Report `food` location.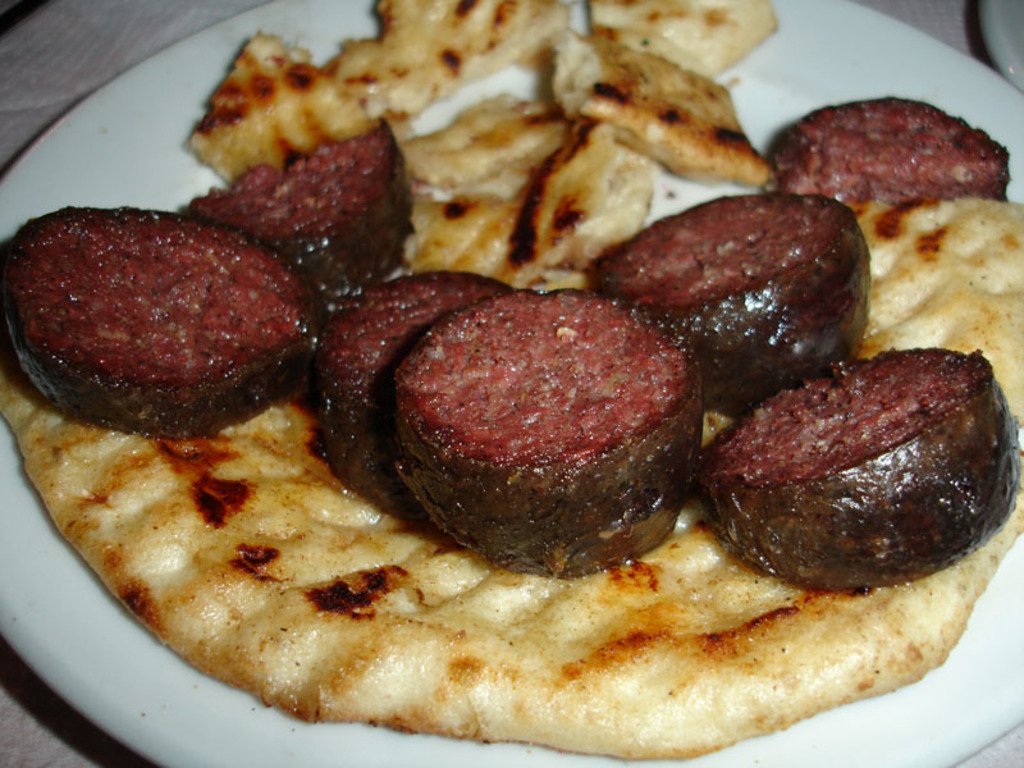
Report: [595,191,870,416].
